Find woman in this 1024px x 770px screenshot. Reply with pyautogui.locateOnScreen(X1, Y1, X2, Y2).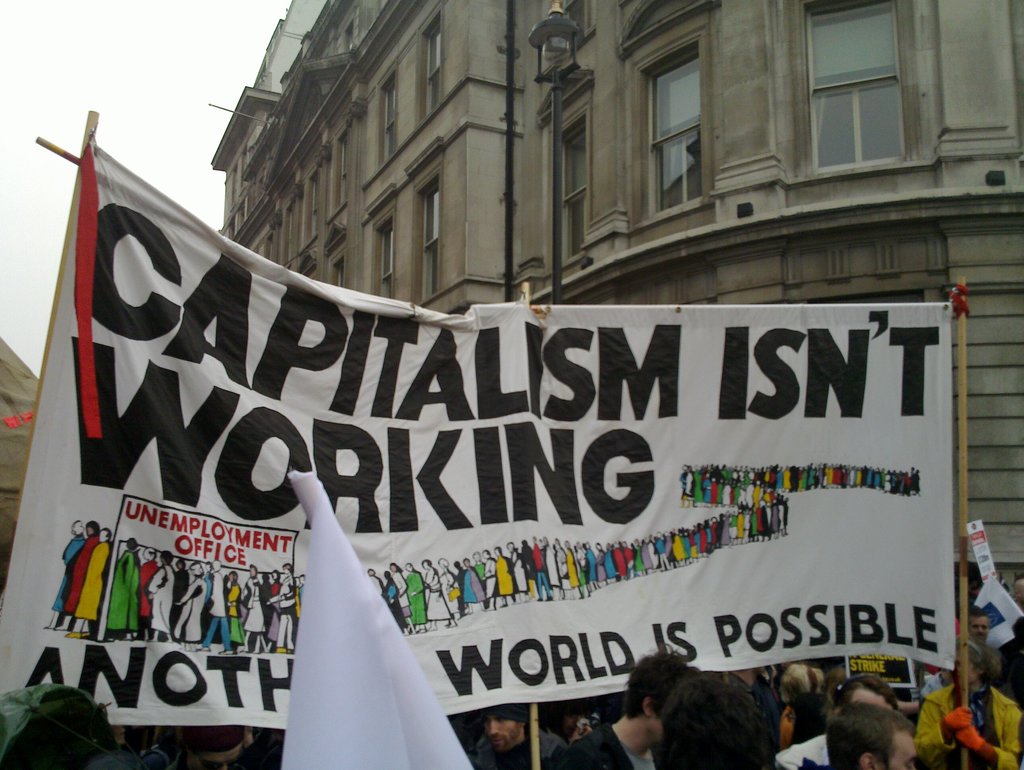
pyautogui.locateOnScreen(782, 664, 850, 746).
